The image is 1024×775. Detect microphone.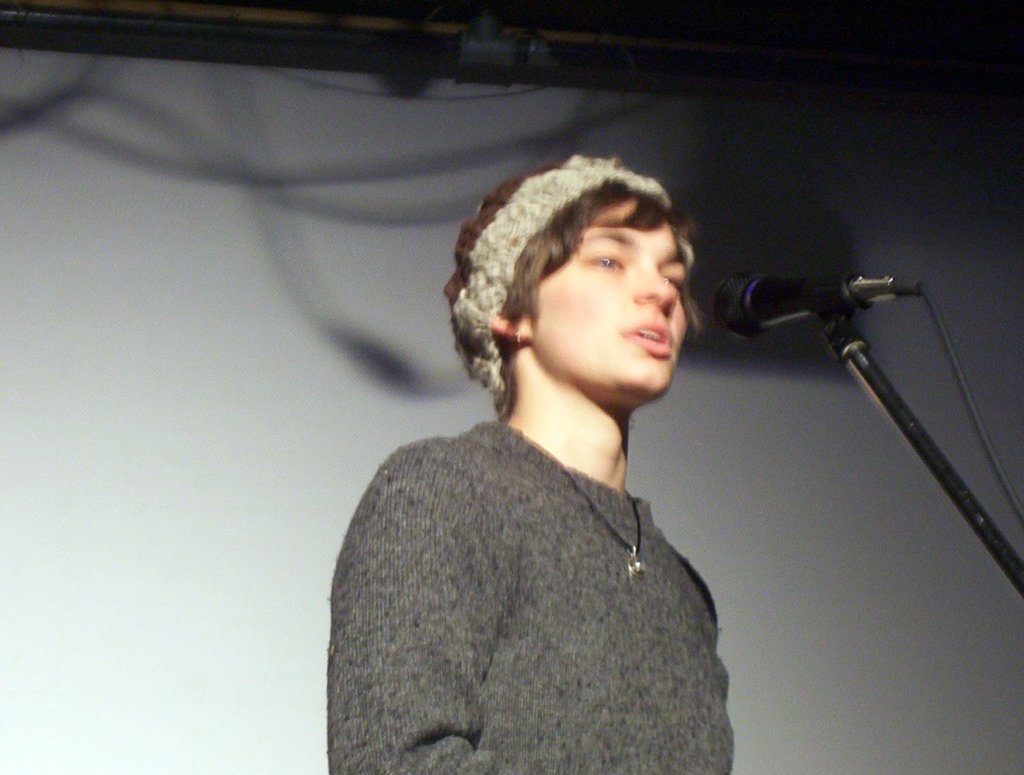
Detection: [x1=705, y1=265, x2=925, y2=341].
